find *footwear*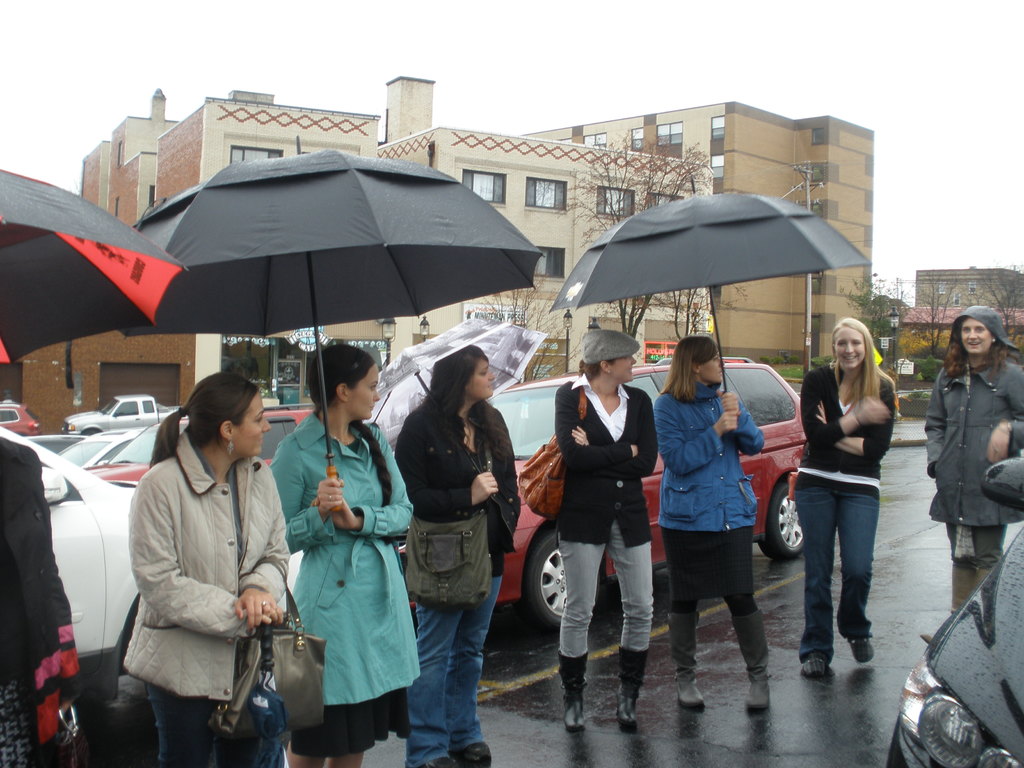
x1=459, y1=743, x2=496, y2=767
